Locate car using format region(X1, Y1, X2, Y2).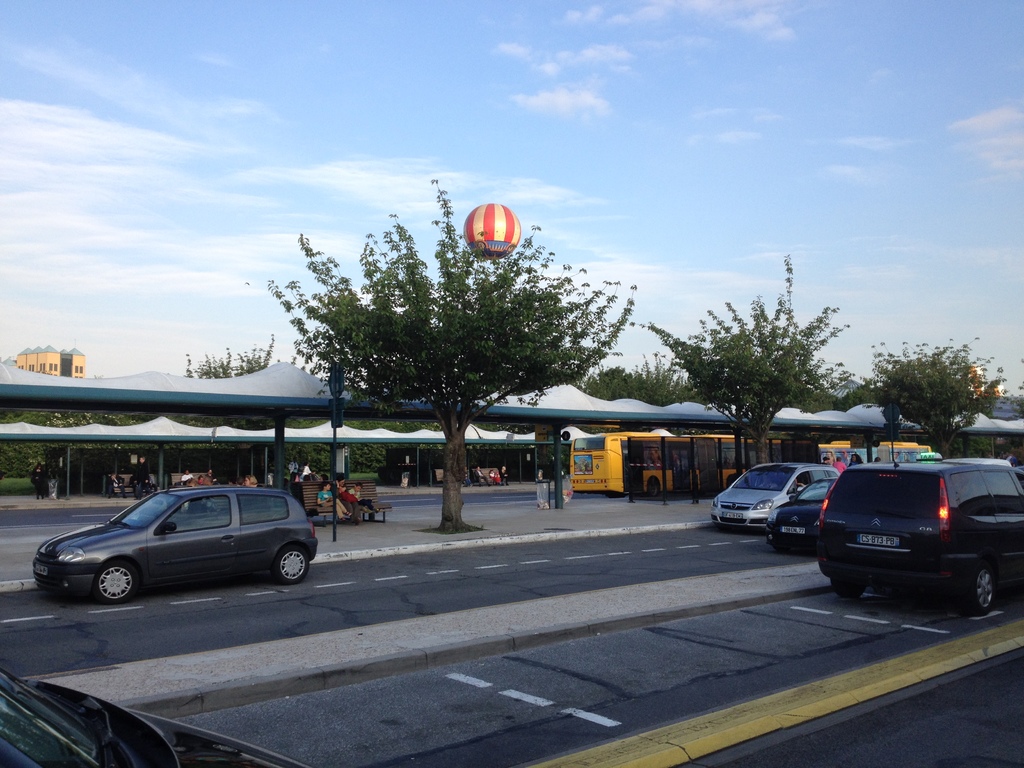
region(705, 454, 842, 540).
